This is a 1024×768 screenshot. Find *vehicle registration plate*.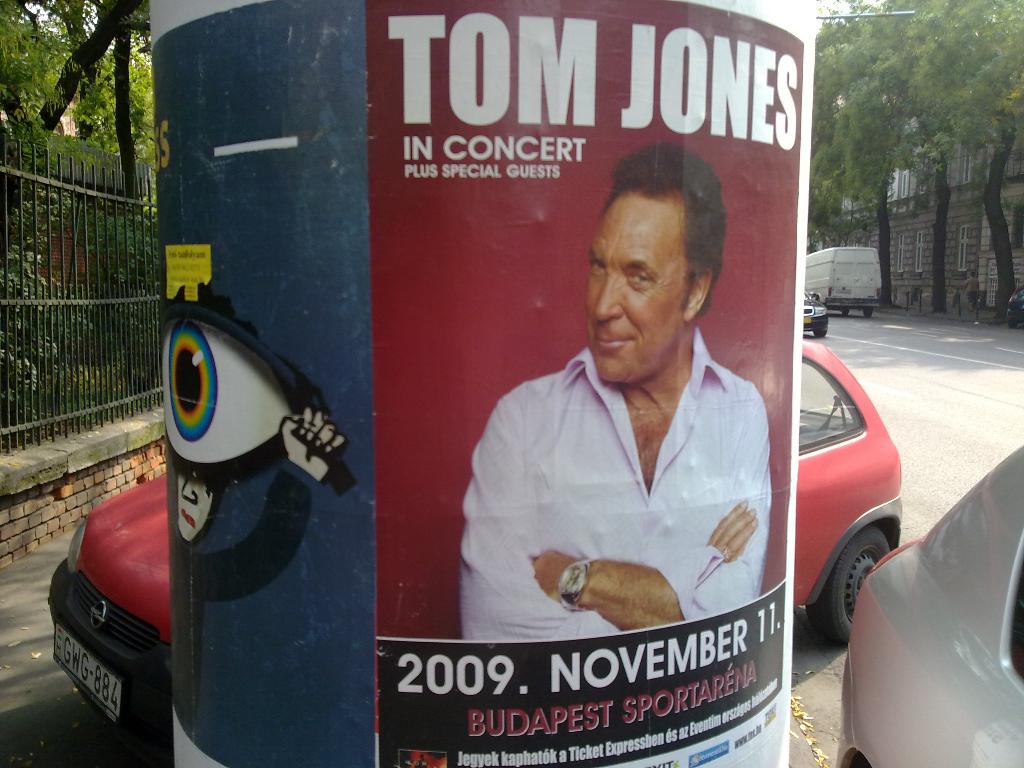
Bounding box: [53,622,127,725].
